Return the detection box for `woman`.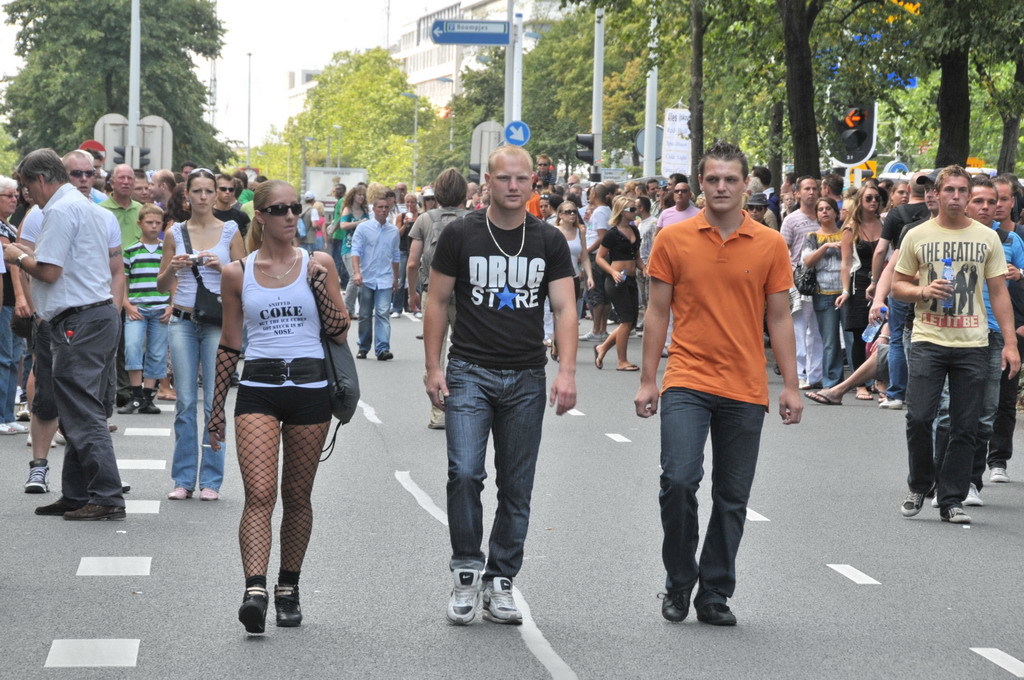
box(881, 178, 913, 214).
